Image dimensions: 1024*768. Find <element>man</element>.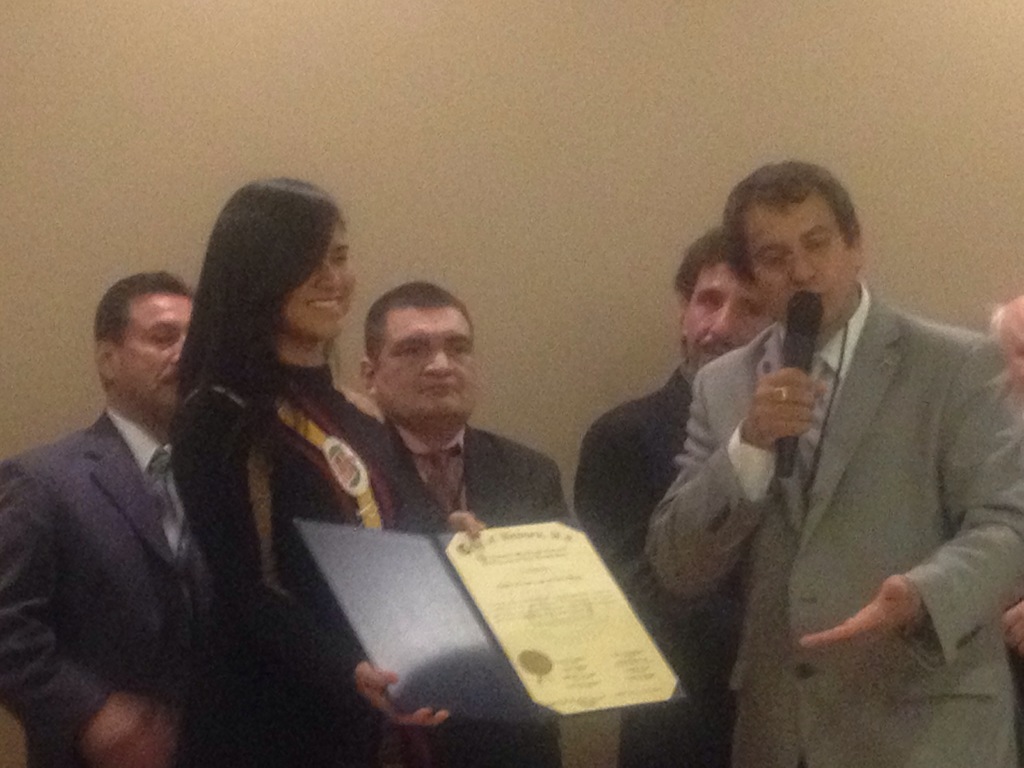
detection(0, 269, 196, 767).
